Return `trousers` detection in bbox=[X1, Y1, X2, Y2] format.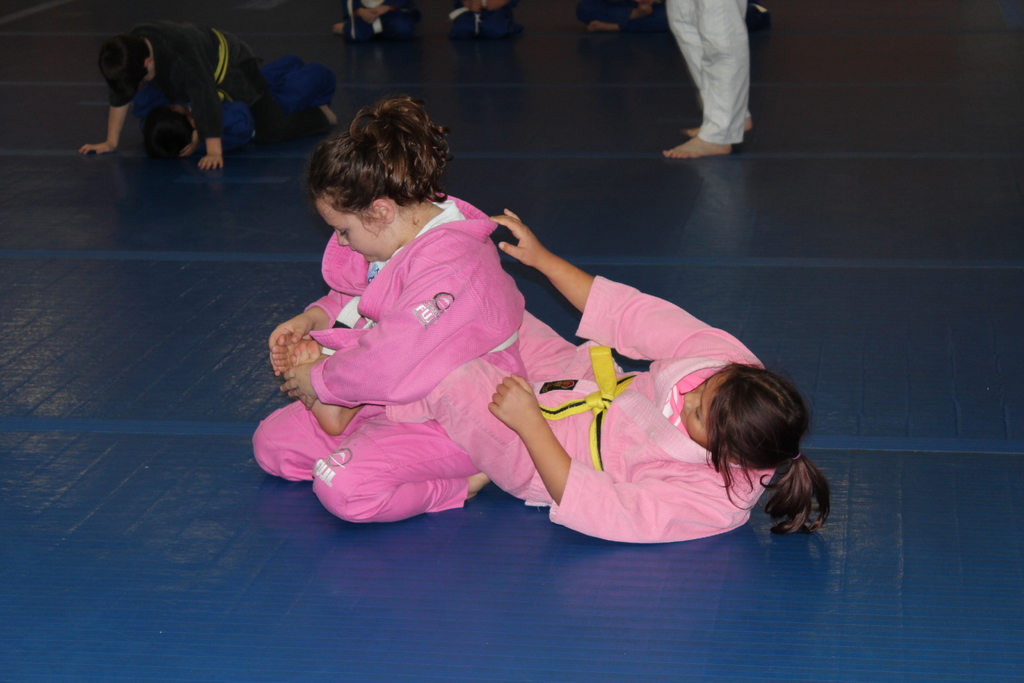
bbox=[658, 1, 778, 150].
